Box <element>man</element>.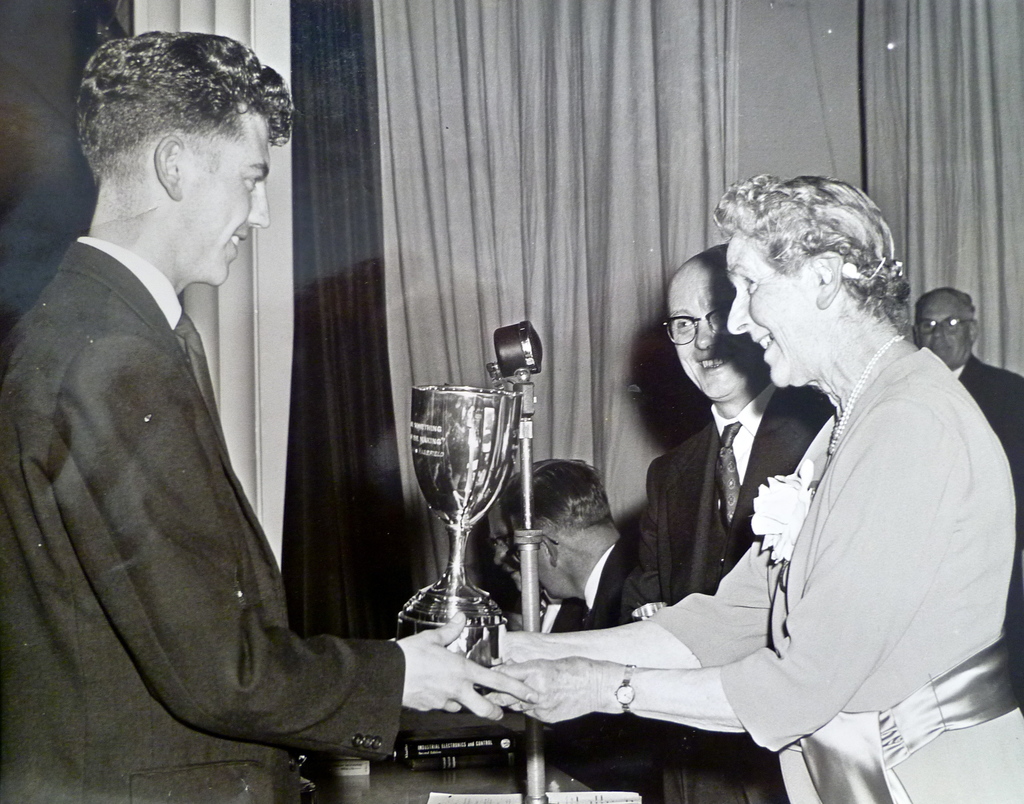
(504, 452, 646, 799).
